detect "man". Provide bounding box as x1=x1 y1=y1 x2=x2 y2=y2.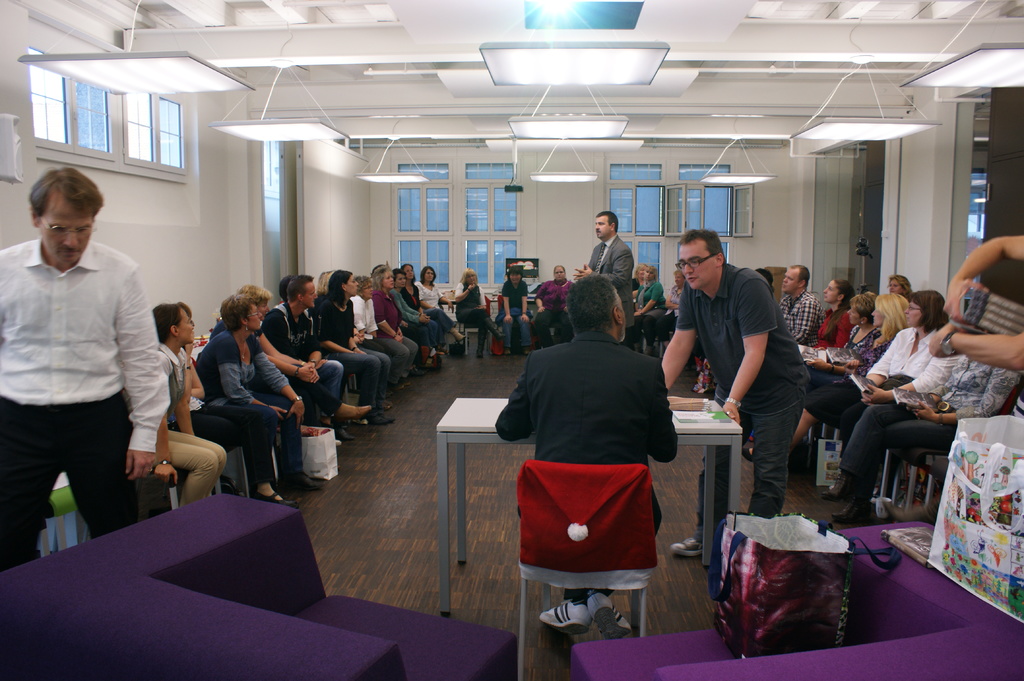
x1=259 y1=276 x2=353 y2=440.
